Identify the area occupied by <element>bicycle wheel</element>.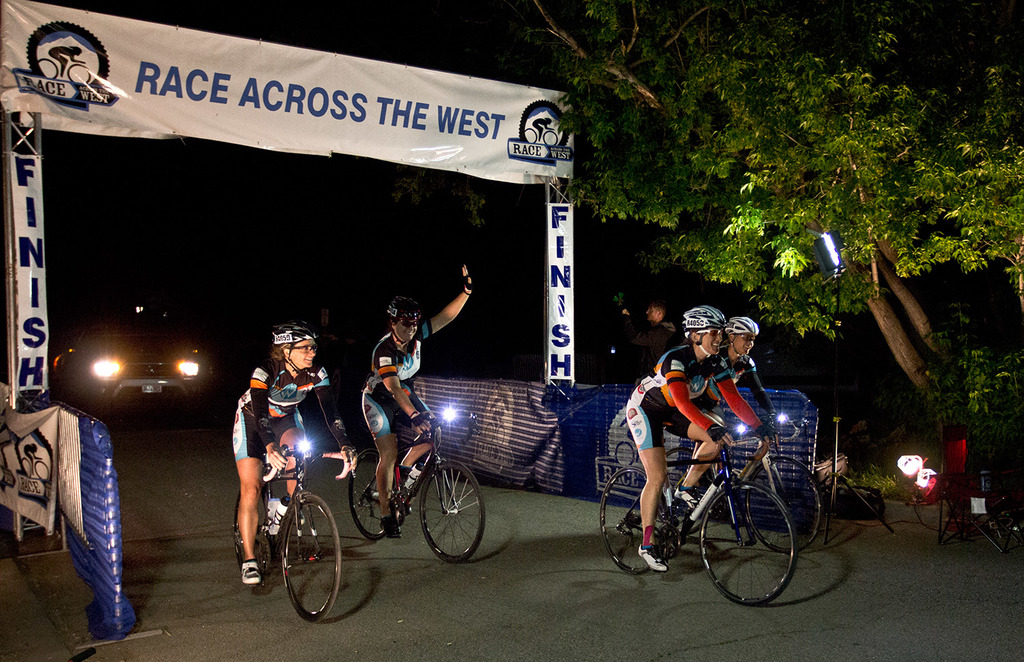
Area: <box>523,131,532,145</box>.
